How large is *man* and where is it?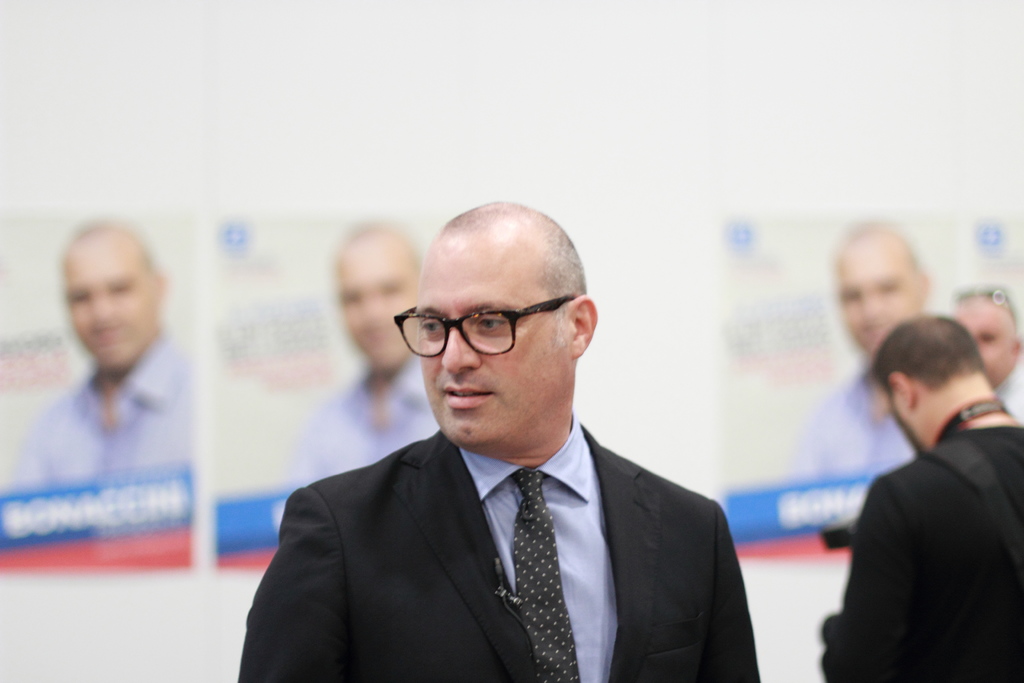
Bounding box: {"left": 231, "top": 205, "right": 767, "bottom": 679}.
